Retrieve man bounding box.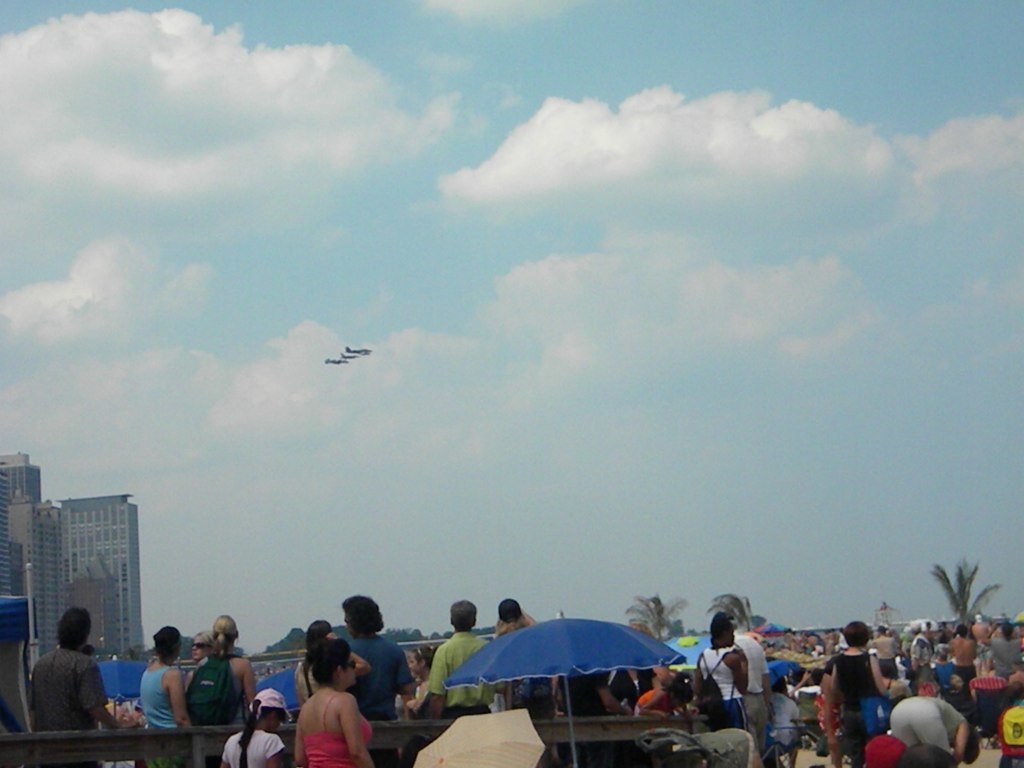
Bounding box: box=[428, 599, 502, 720].
